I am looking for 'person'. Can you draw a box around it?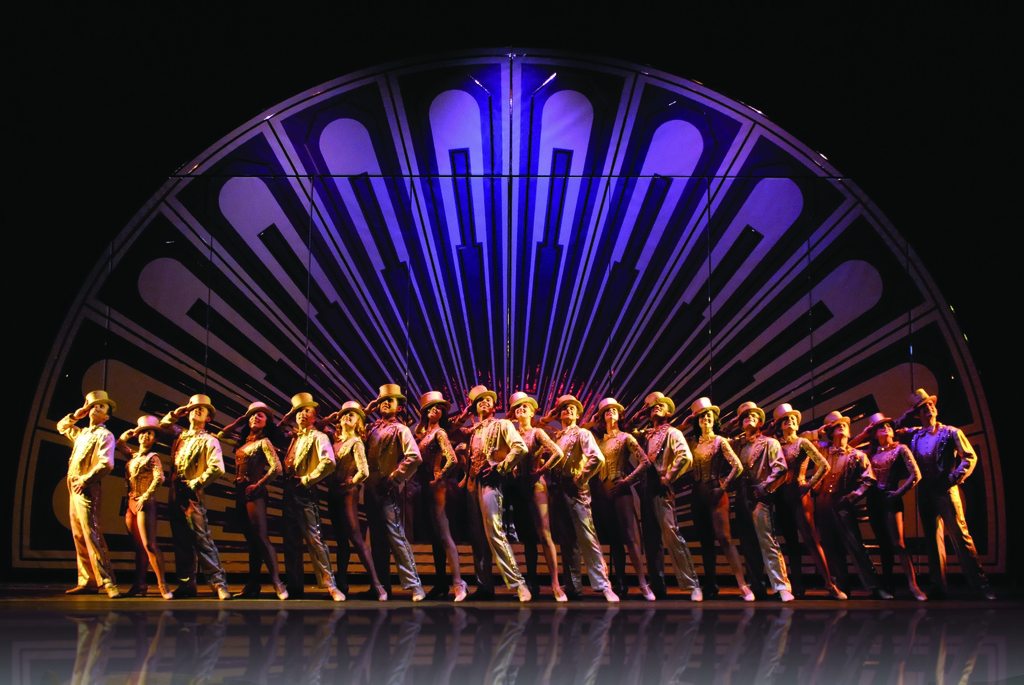
Sure, the bounding box is x1=796 y1=403 x2=877 y2=579.
